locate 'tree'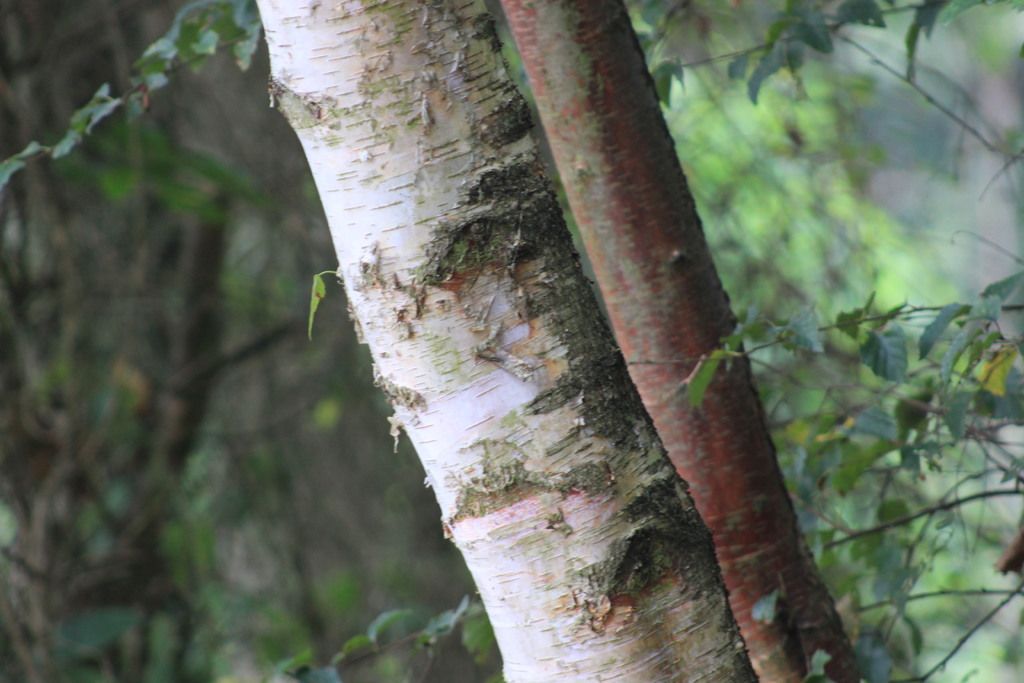
249 0 765 682
